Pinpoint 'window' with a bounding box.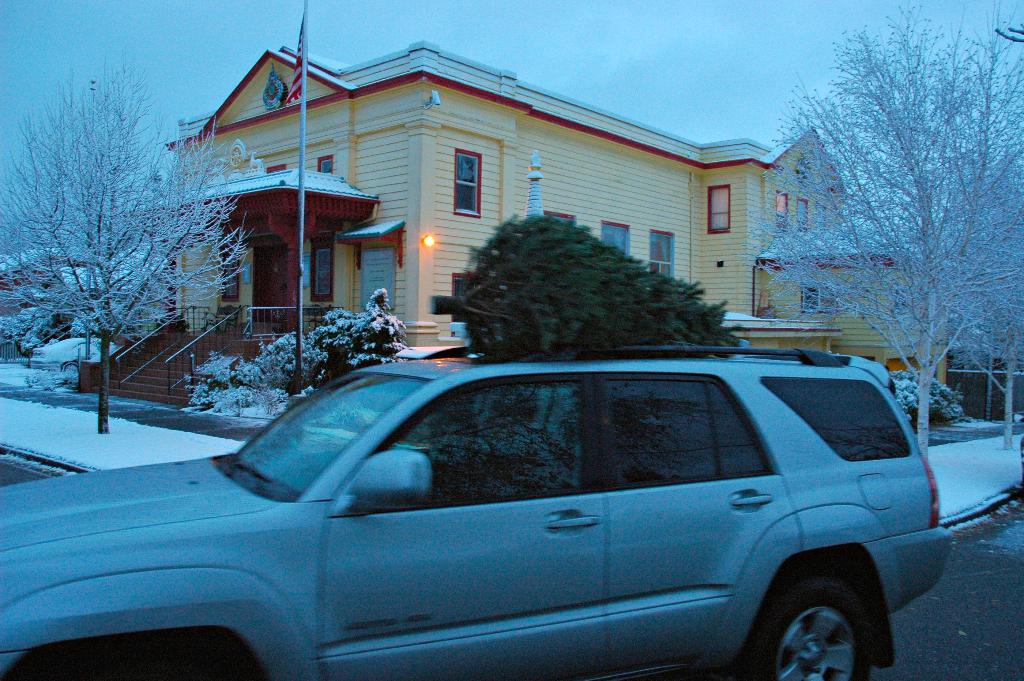
region(774, 179, 792, 242).
